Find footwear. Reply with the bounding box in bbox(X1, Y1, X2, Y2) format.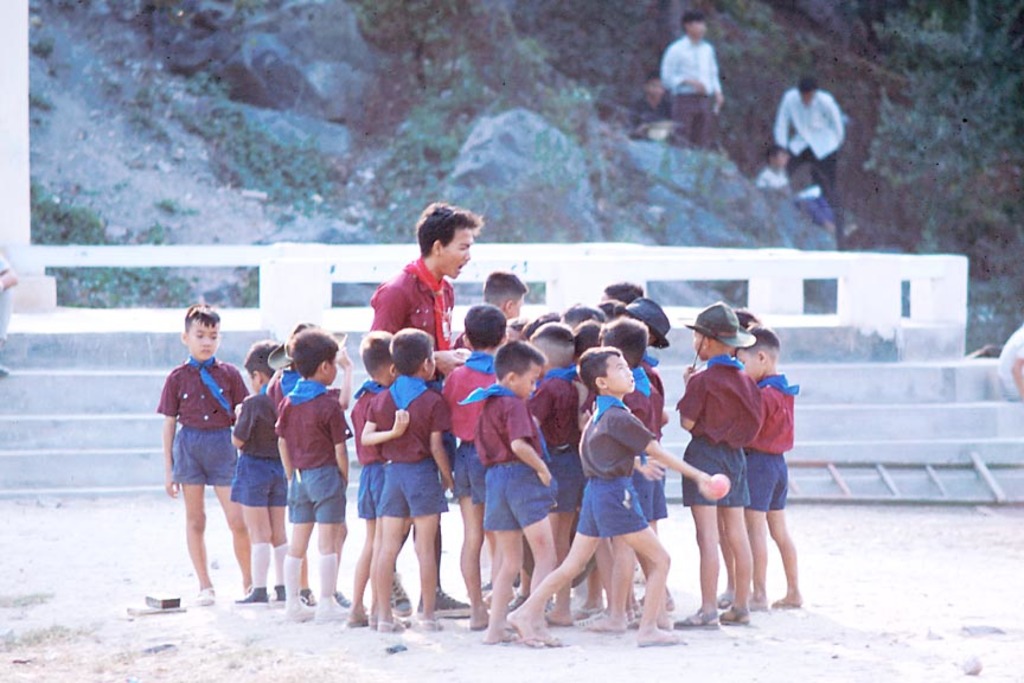
bbox(196, 585, 211, 605).
